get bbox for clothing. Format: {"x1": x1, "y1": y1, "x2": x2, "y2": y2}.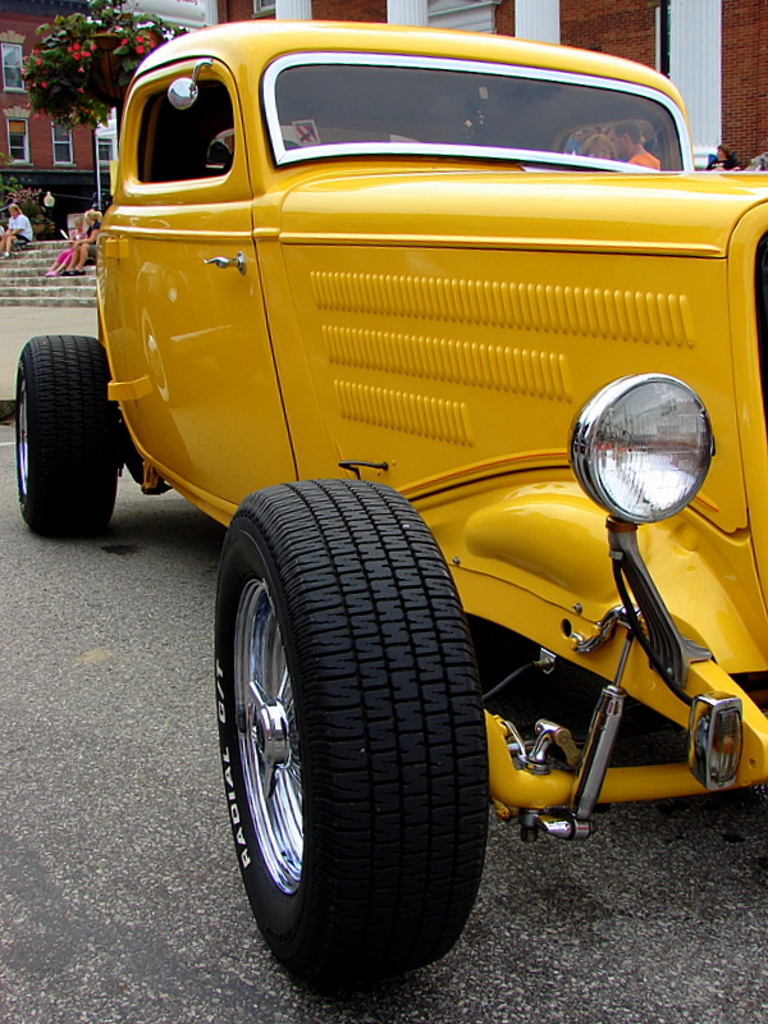
{"x1": 78, "y1": 219, "x2": 101, "y2": 264}.
